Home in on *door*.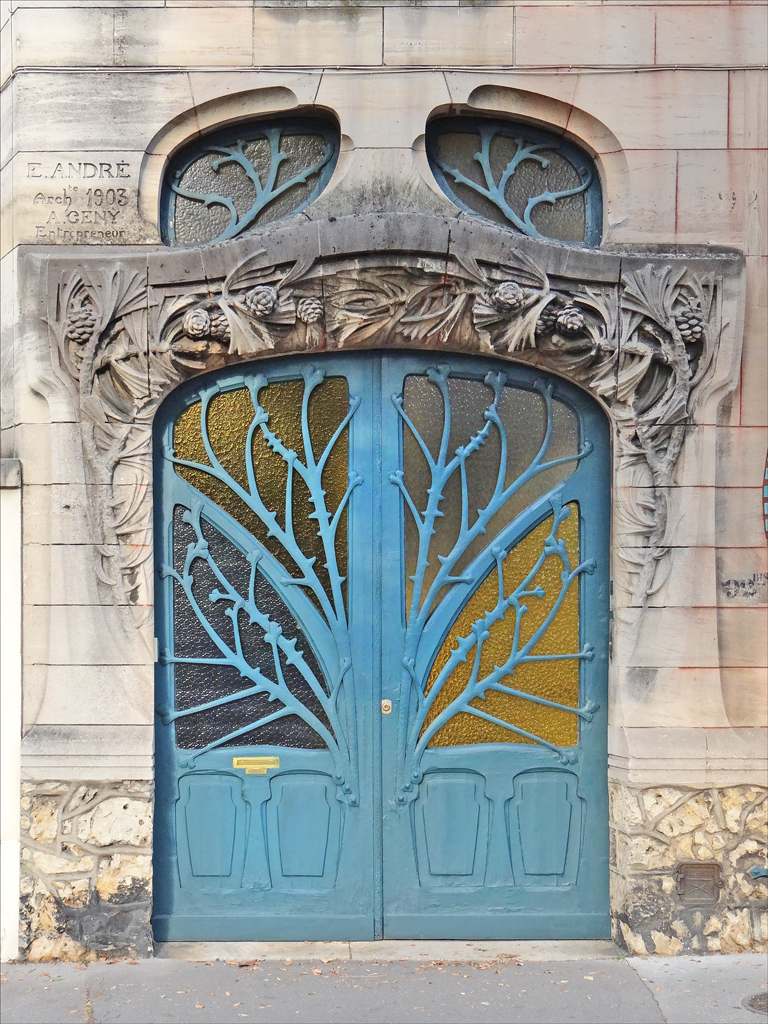
Homed in at bbox=(162, 348, 609, 893).
